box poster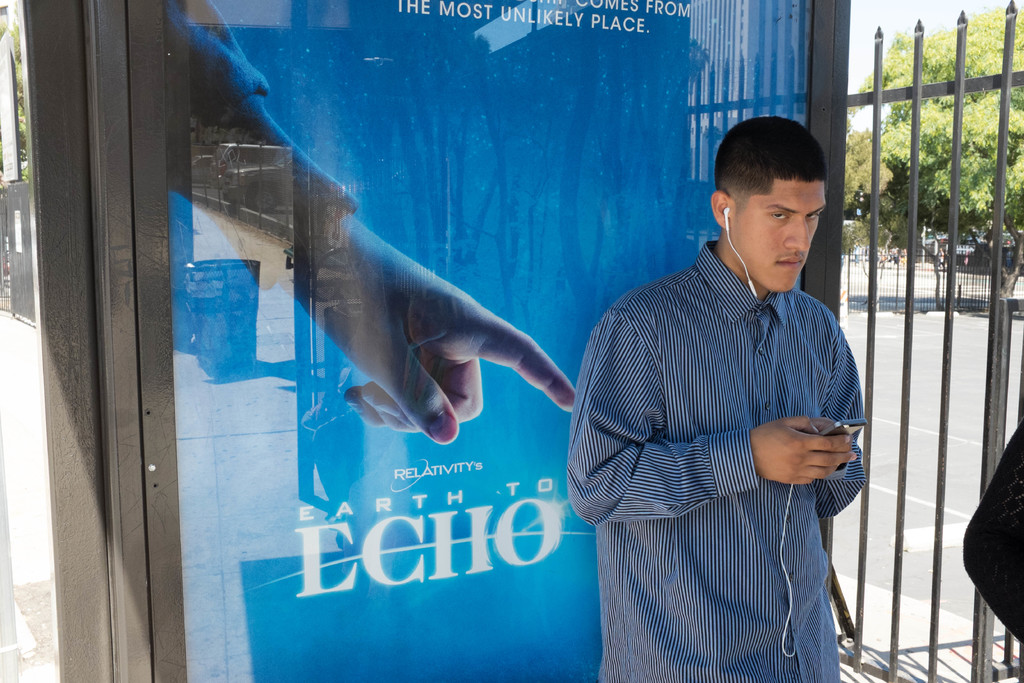
detection(160, 0, 815, 682)
